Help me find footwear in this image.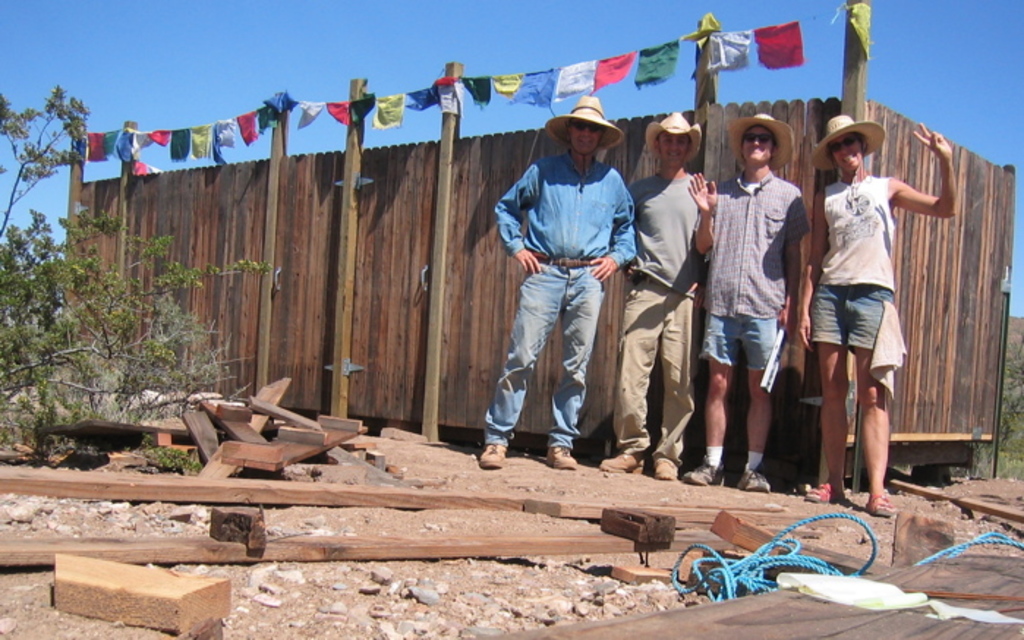
Found it: x1=479 y1=439 x2=516 y2=467.
